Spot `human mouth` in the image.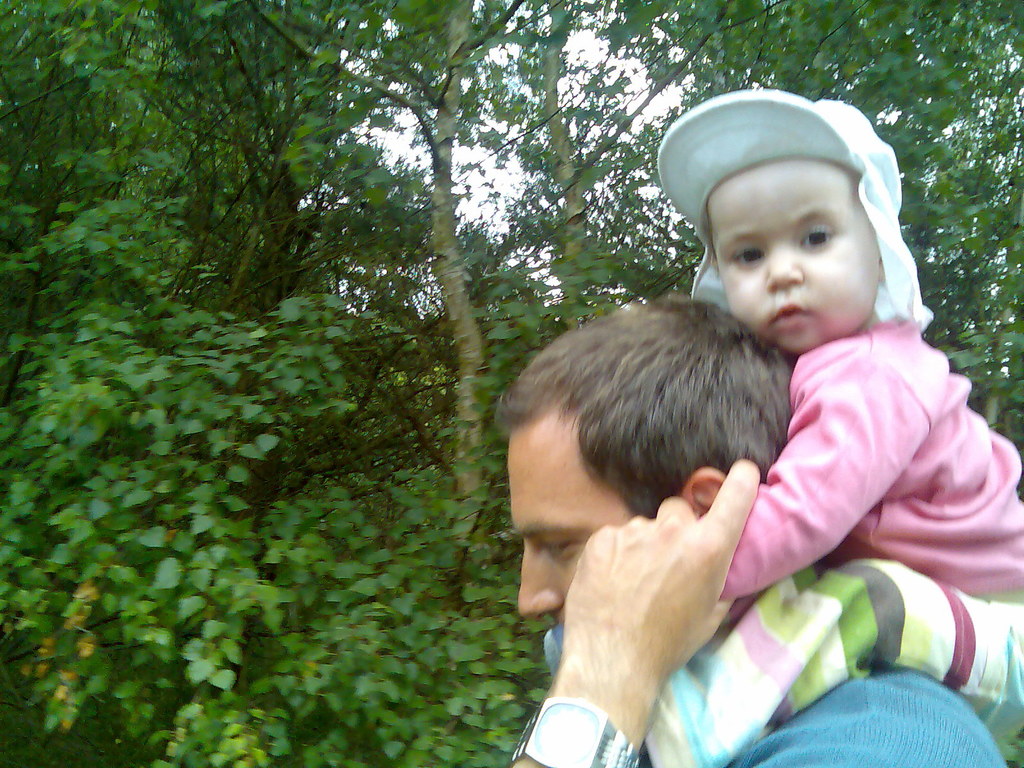
`human mouth` found at 768, 299, 817, 324.
